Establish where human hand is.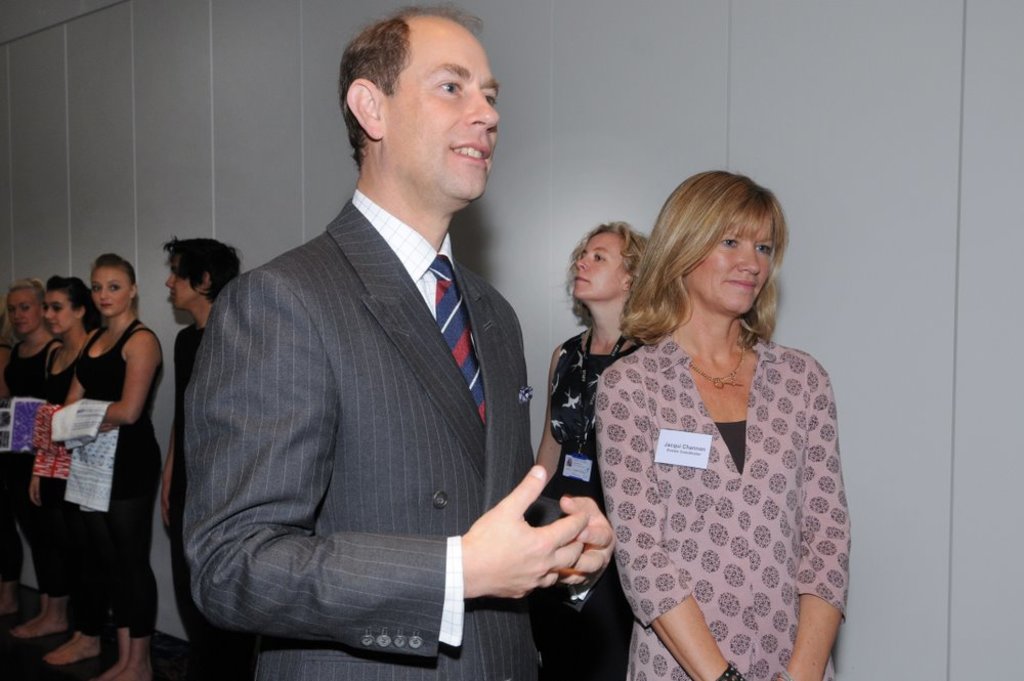
Established at <box>159,477,172,529</box>.
